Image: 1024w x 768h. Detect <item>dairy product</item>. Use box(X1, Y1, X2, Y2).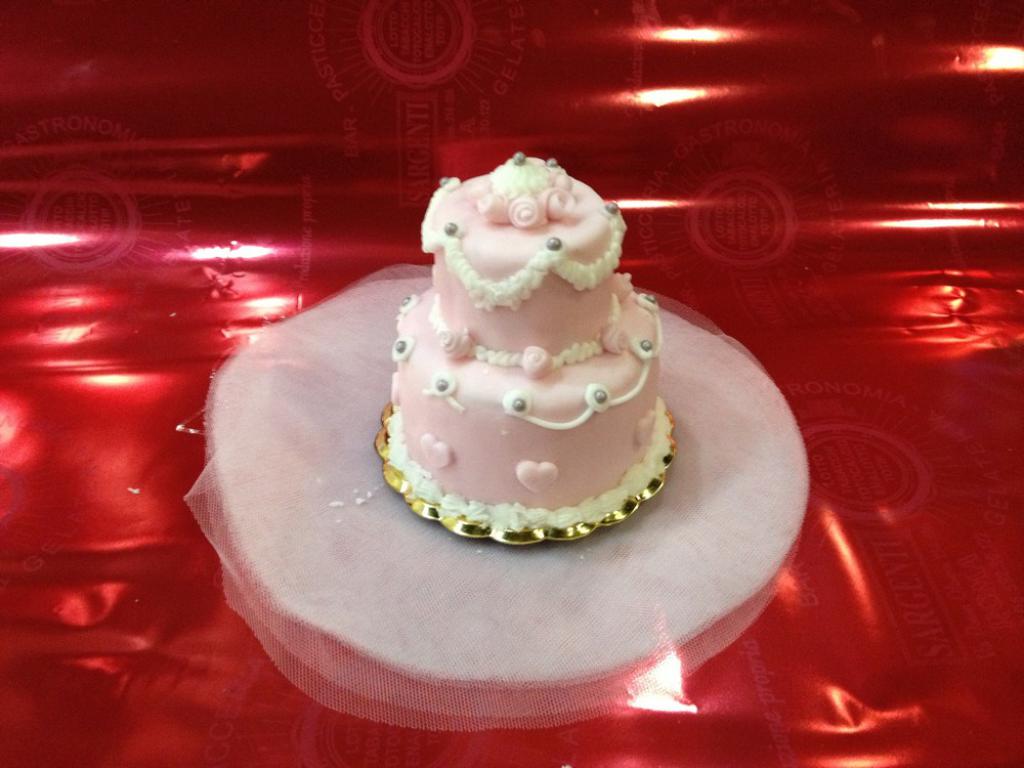
box(382, 151, 678, 531).
